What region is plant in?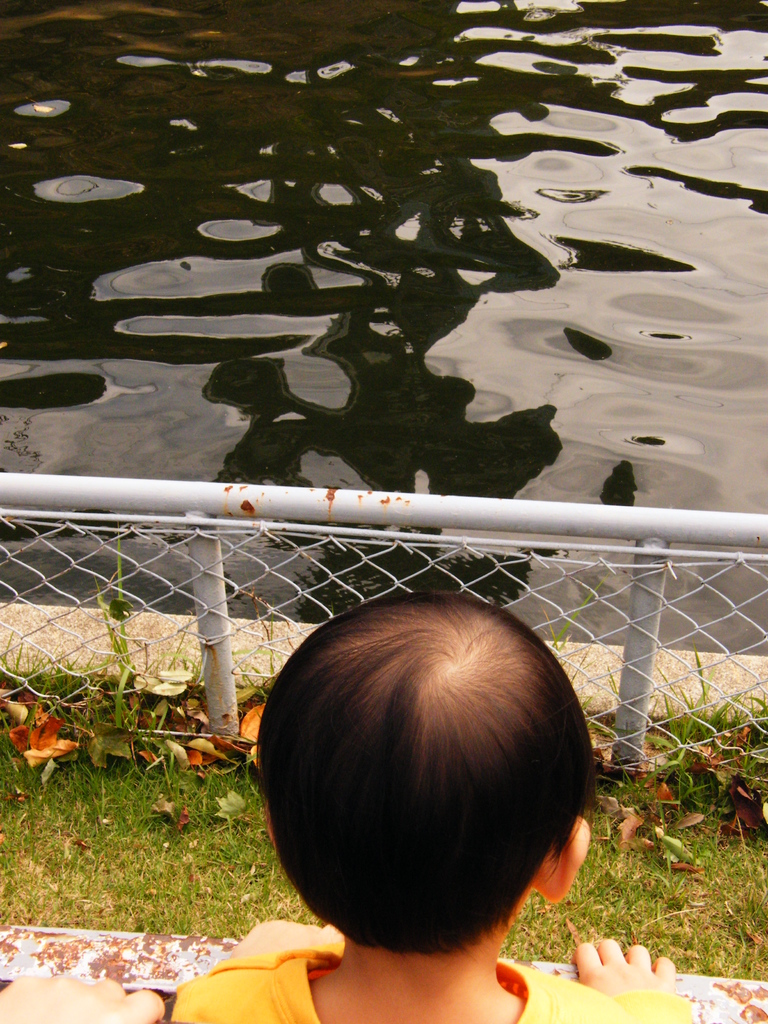
x1=29 y1=544 x2=188 y2=739.
